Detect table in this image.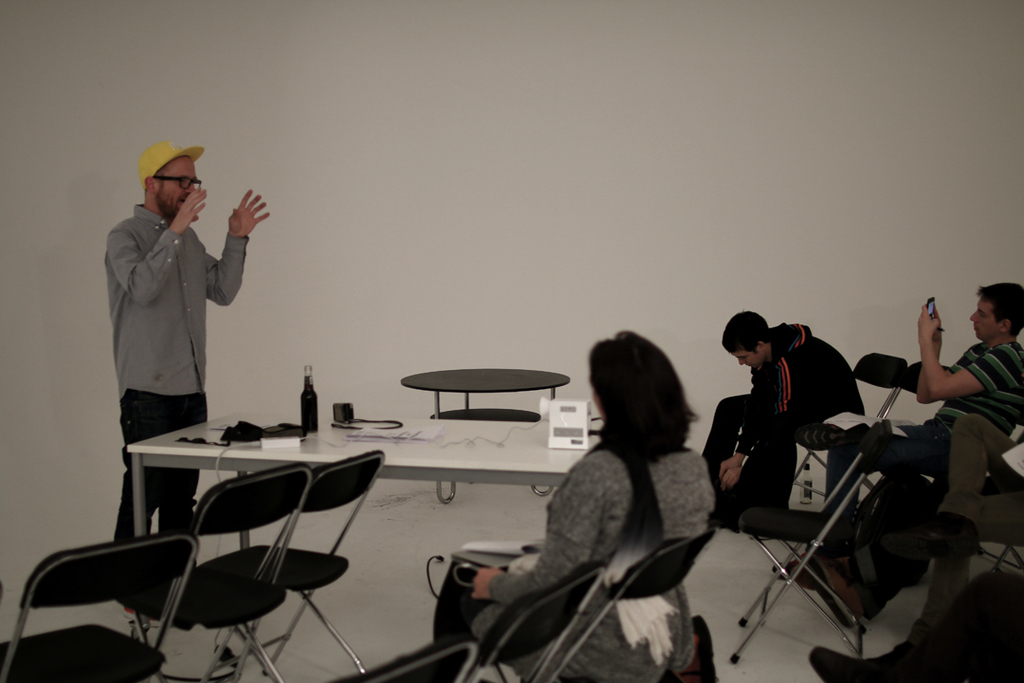
Detection: [112,411,607,621].
